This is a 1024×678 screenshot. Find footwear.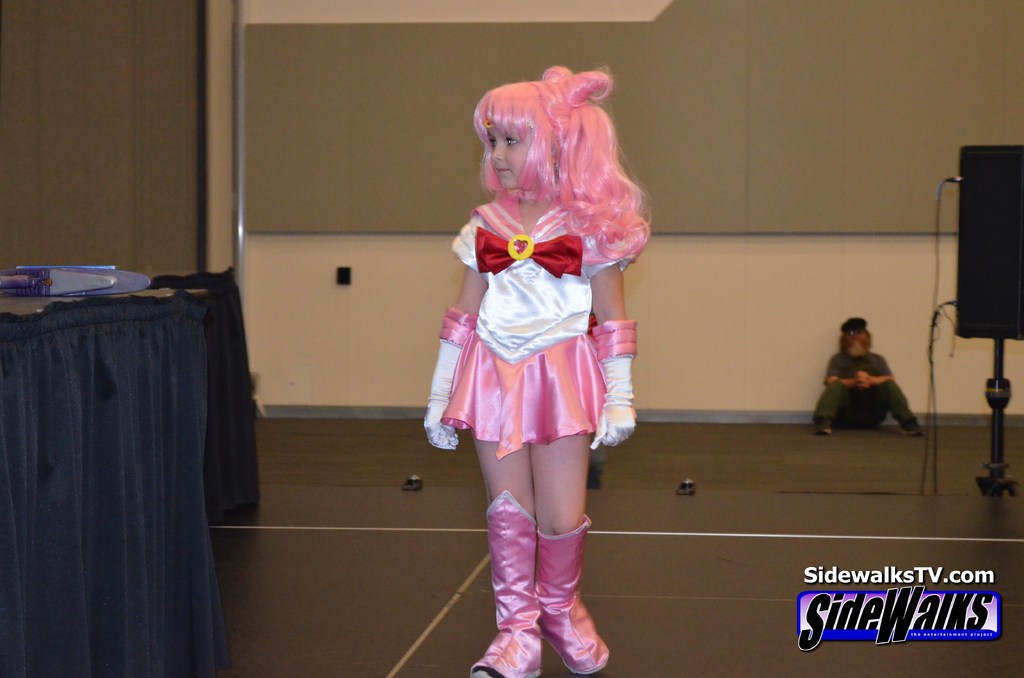
Bounding box: [left=540, top=515, right=607, bottom=674].
